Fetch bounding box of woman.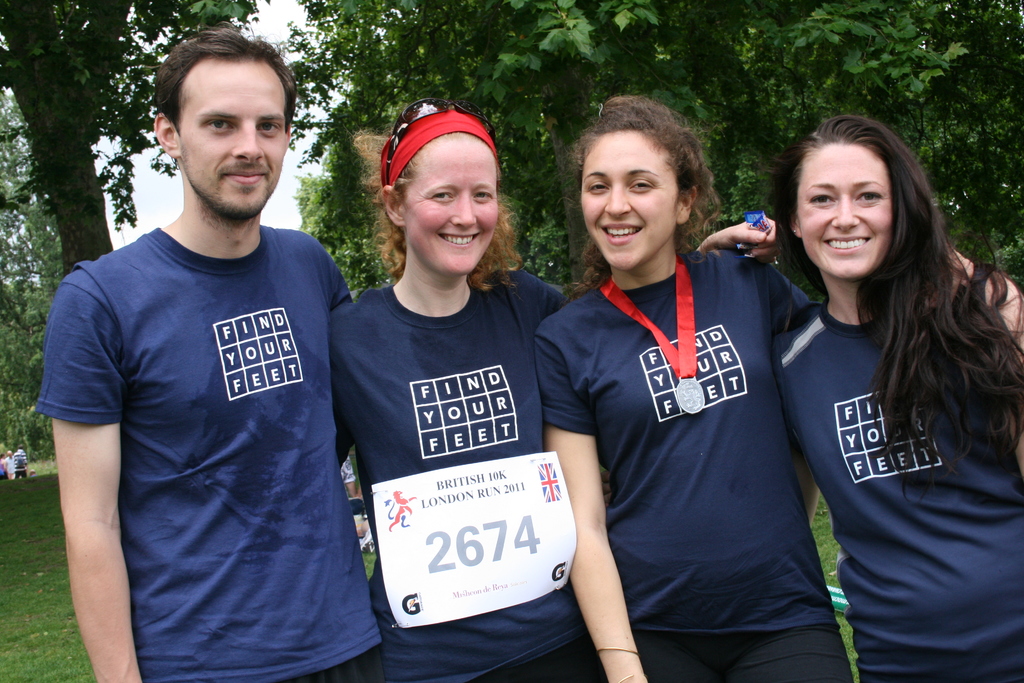
Bbox: (left=330, top=96, right=778, bottom=682).
